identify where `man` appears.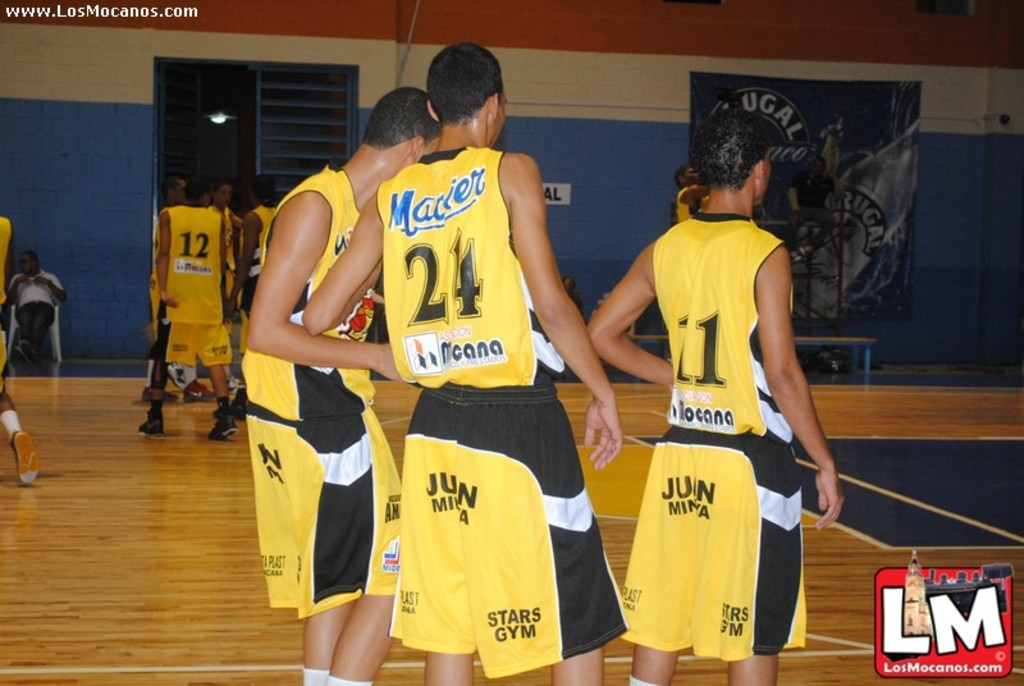
Appears at pyautogui.locateOnScreen(673, 166, 708, 228).
